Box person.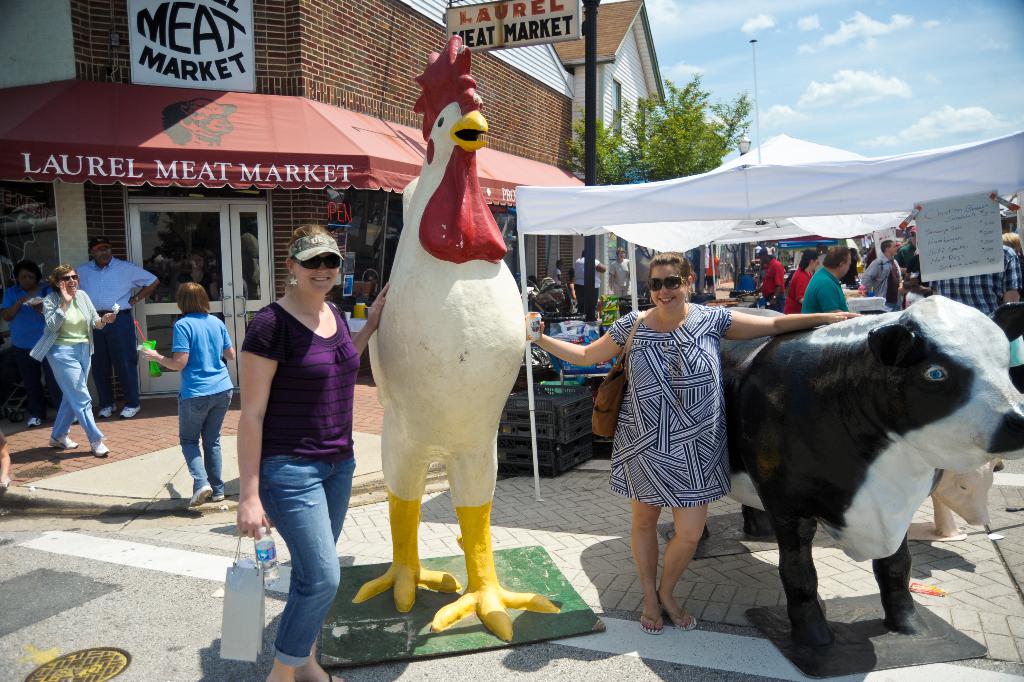
l=0, t=261, r=74, b=425.
